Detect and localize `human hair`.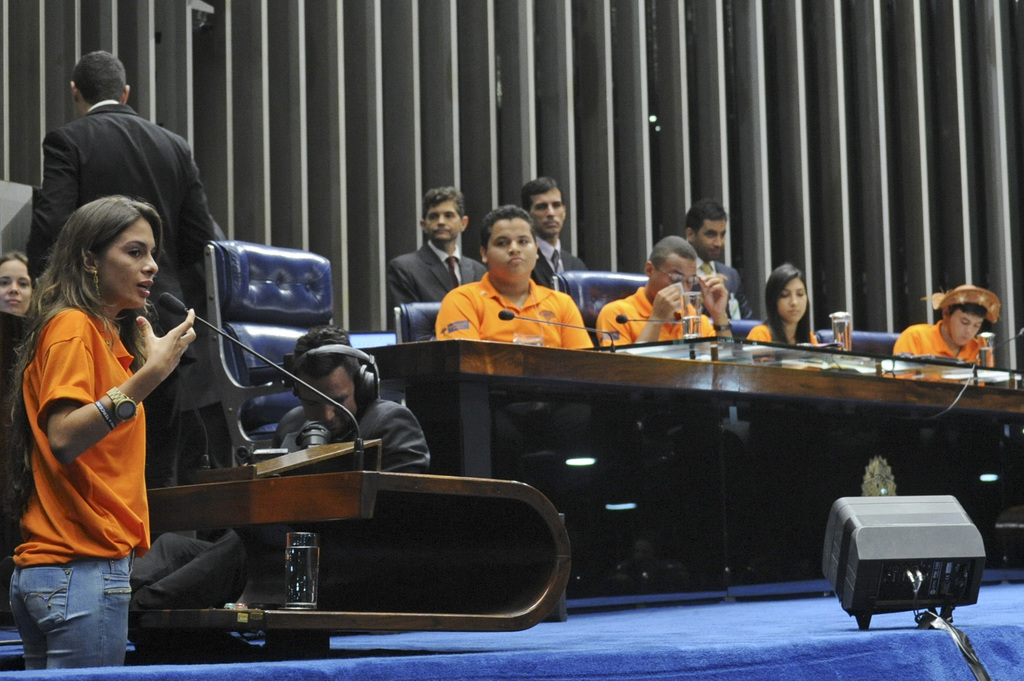
Localized at crop(683, 197, 727, 241).
